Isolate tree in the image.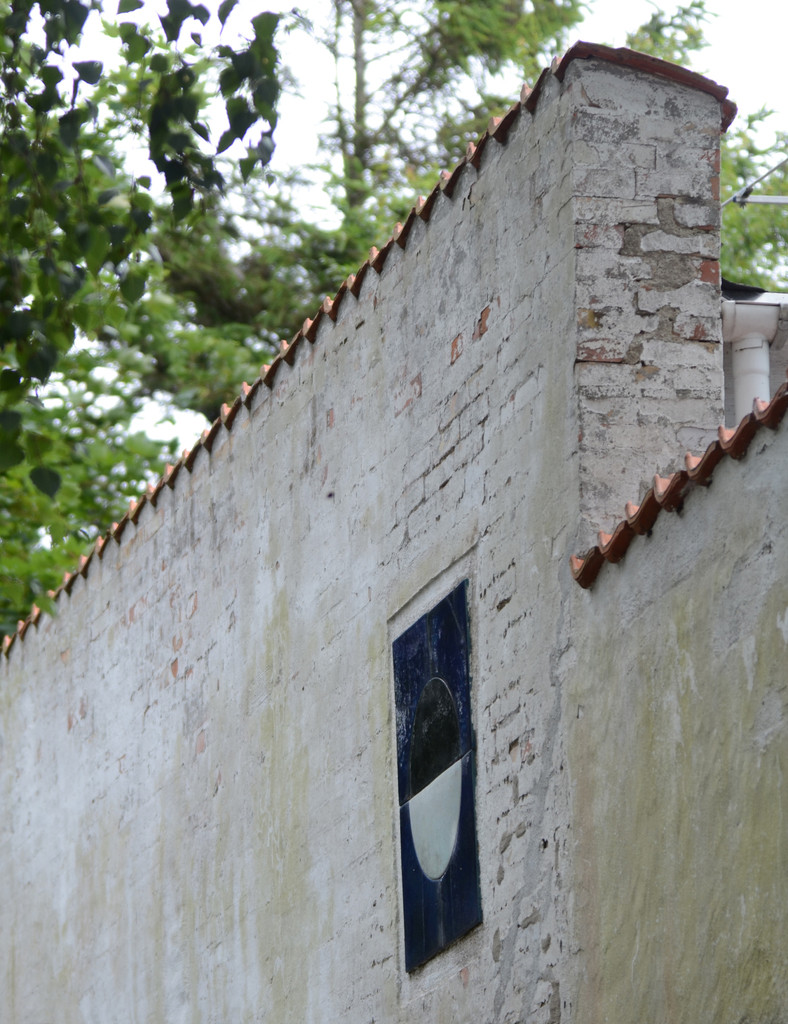
Isolated region: region(0, 0, 787, 636).
